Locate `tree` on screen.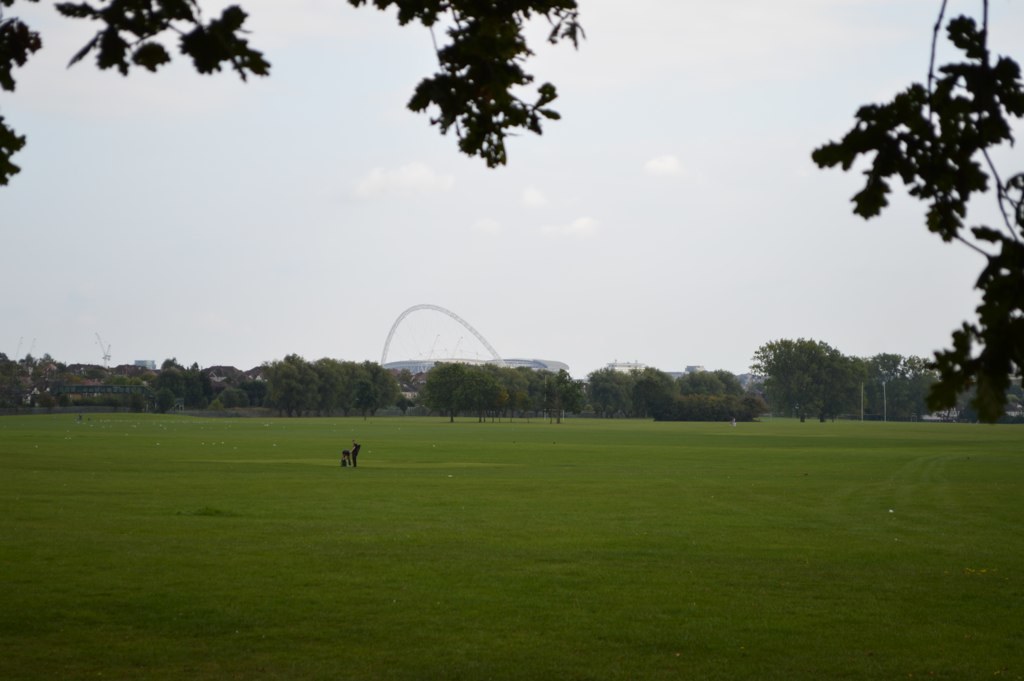
On screen at <region>859, 352, 911, 416</region>.
